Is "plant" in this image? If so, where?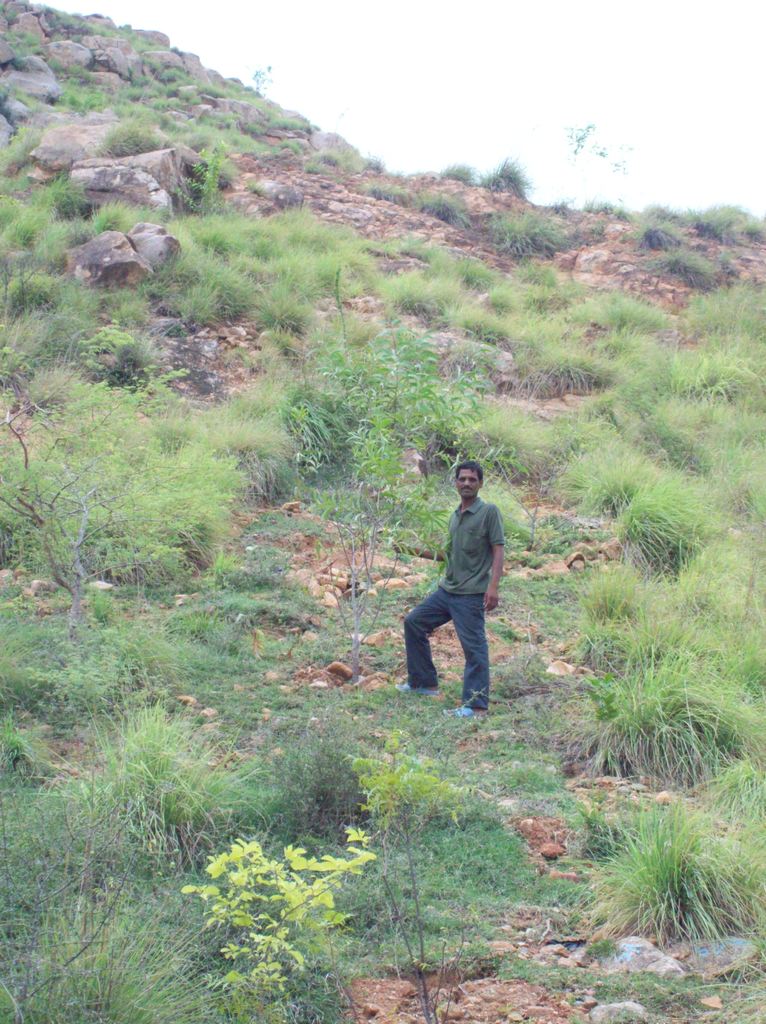
Yes, at (556,783,765,972).
